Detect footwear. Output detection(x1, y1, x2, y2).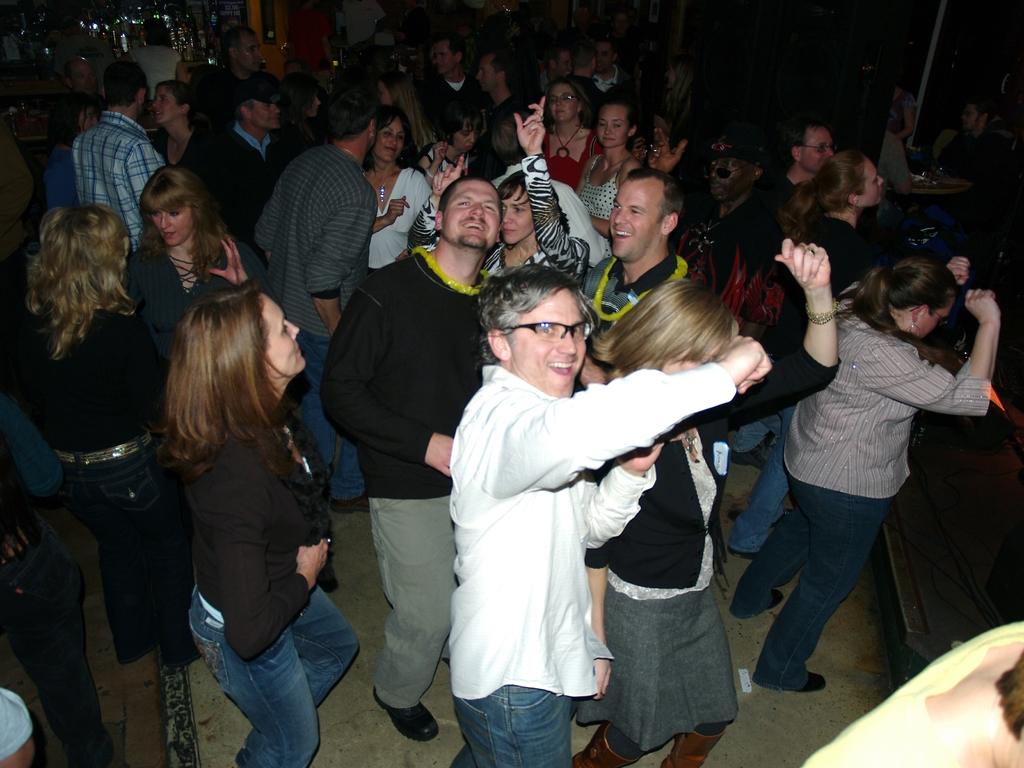
detection(725, 547, 762, 561).
